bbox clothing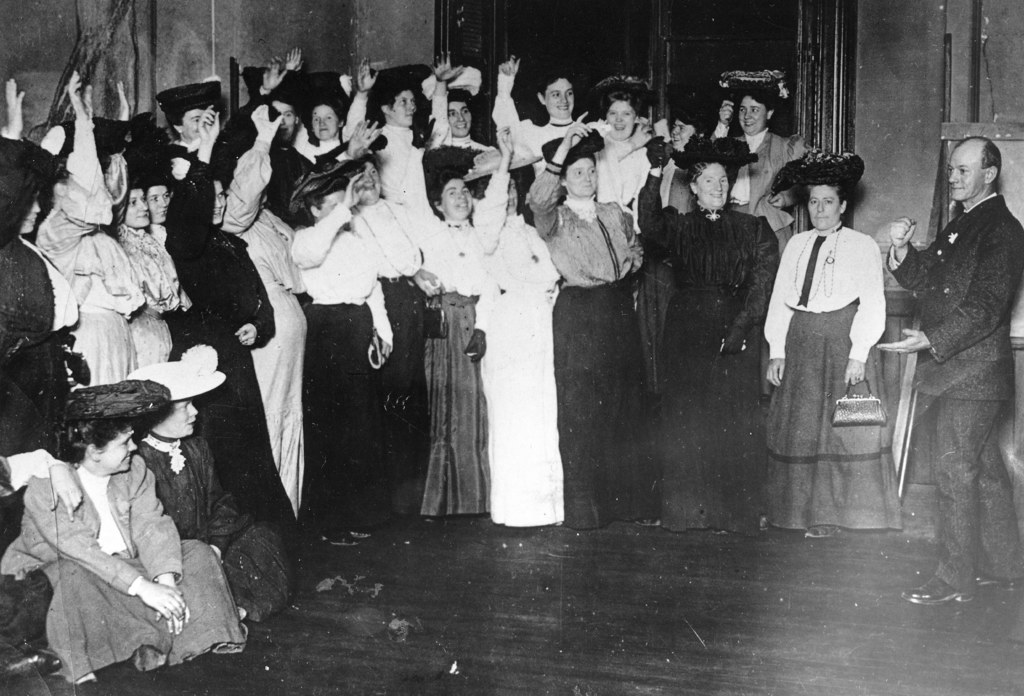
[0,130,68,667]
